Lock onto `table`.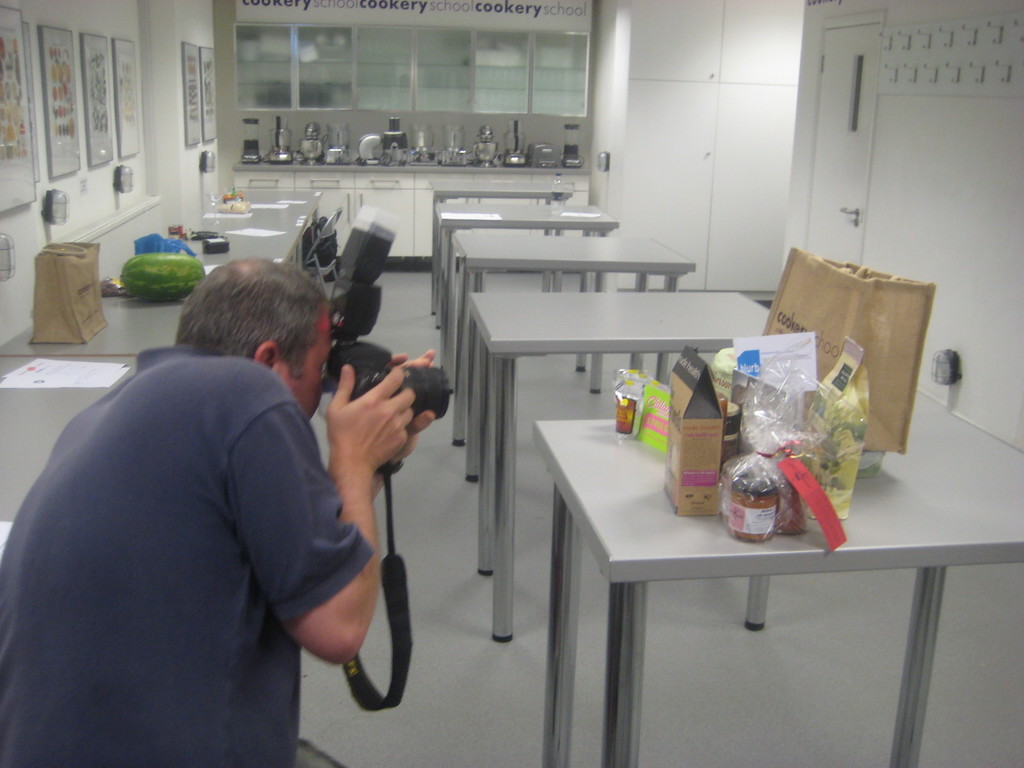
Locked: 0,172,335,547.
